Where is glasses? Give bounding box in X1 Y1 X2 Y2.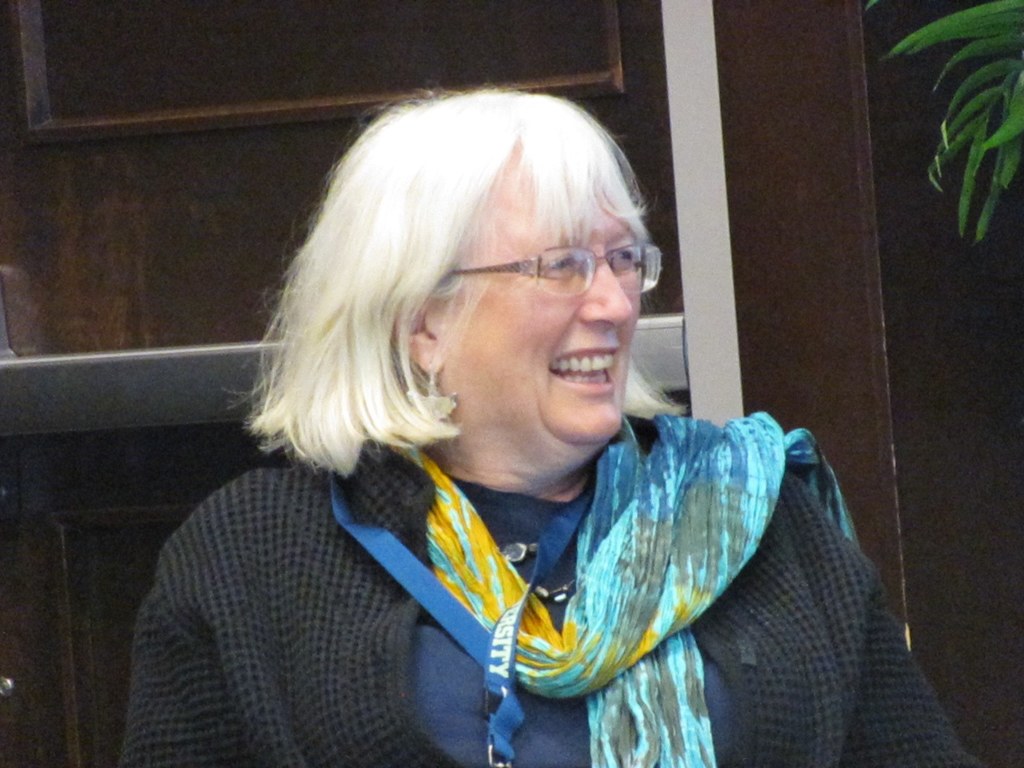
440 232 666 301.
